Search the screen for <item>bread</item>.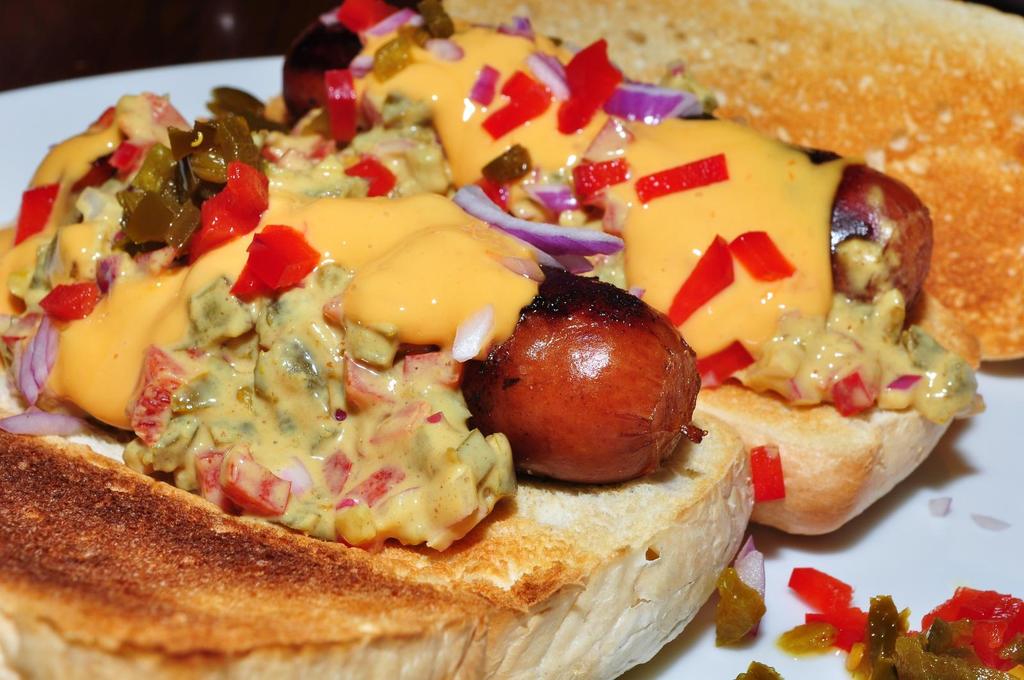
Found at rect(0, 356, 766, 679).
